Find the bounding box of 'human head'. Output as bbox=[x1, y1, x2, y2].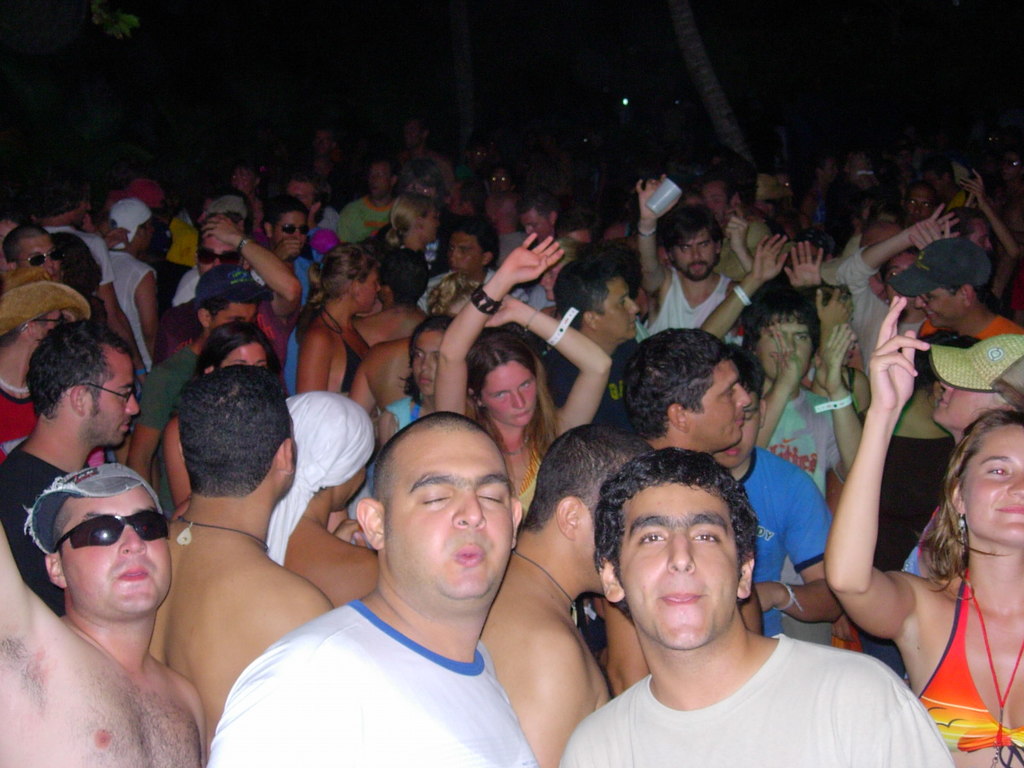
bbox=[377, 243, 430, 310].
